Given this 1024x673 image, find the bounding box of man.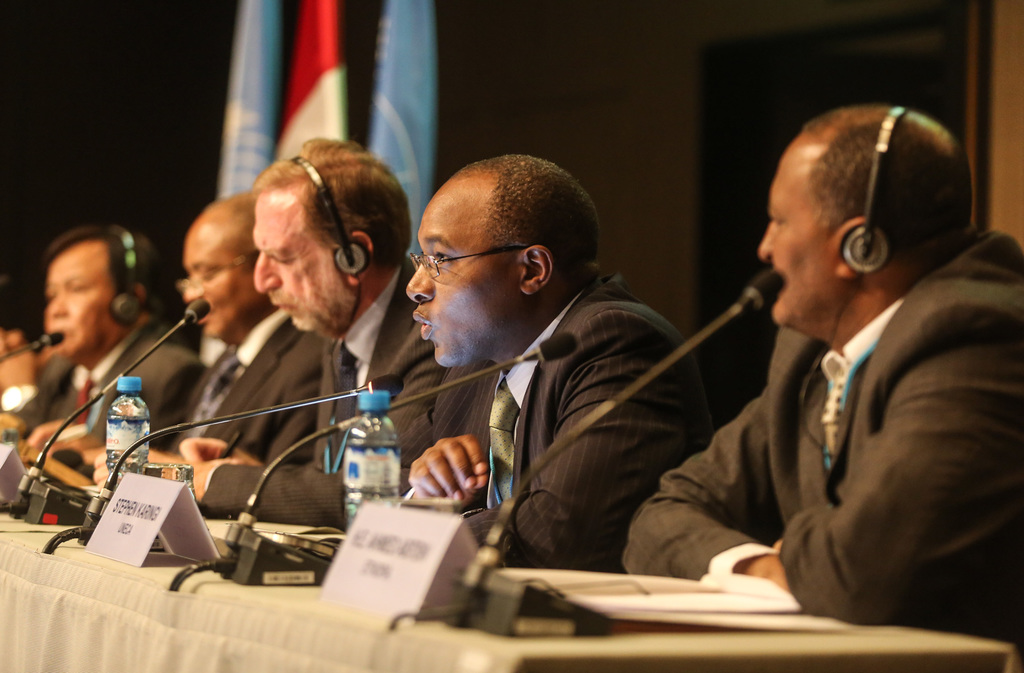
left=0, top=219, right=215, bottom=474.
